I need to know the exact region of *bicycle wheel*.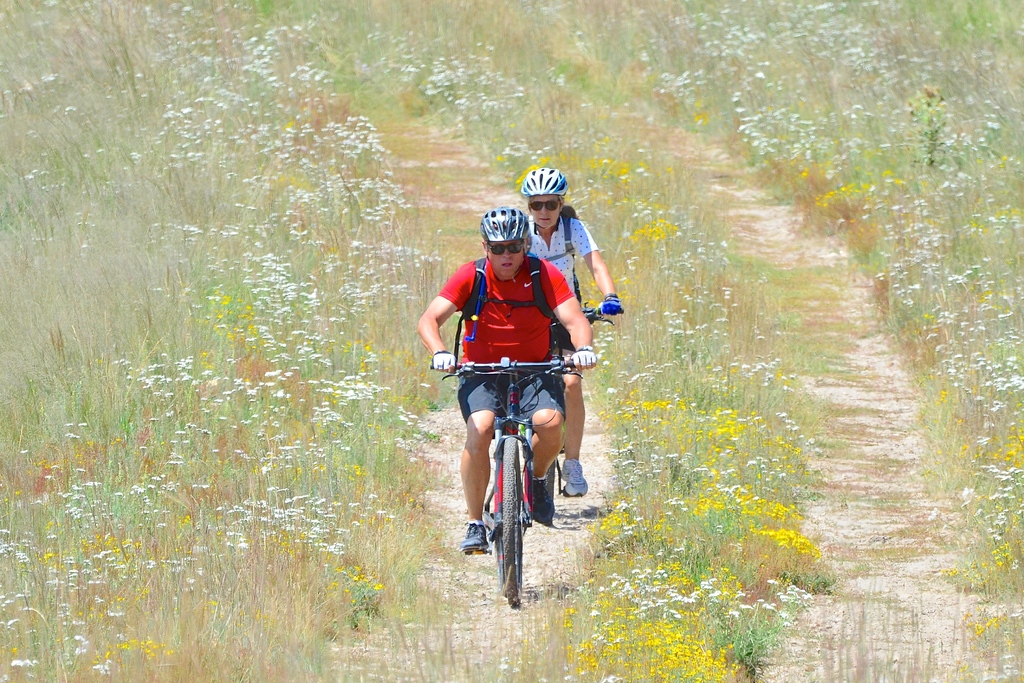
Region: pyautogui.locateOnScreen(541, 454, 557, 502).
